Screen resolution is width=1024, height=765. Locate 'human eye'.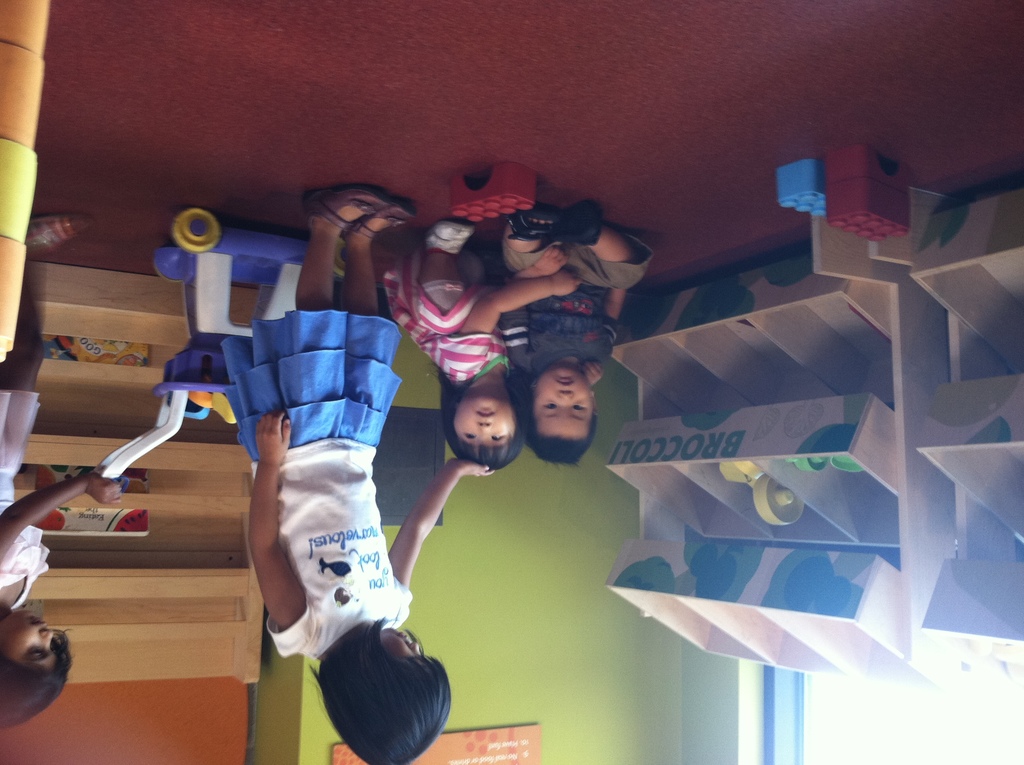
[left=26, top=645, right=42, bottom=659].
